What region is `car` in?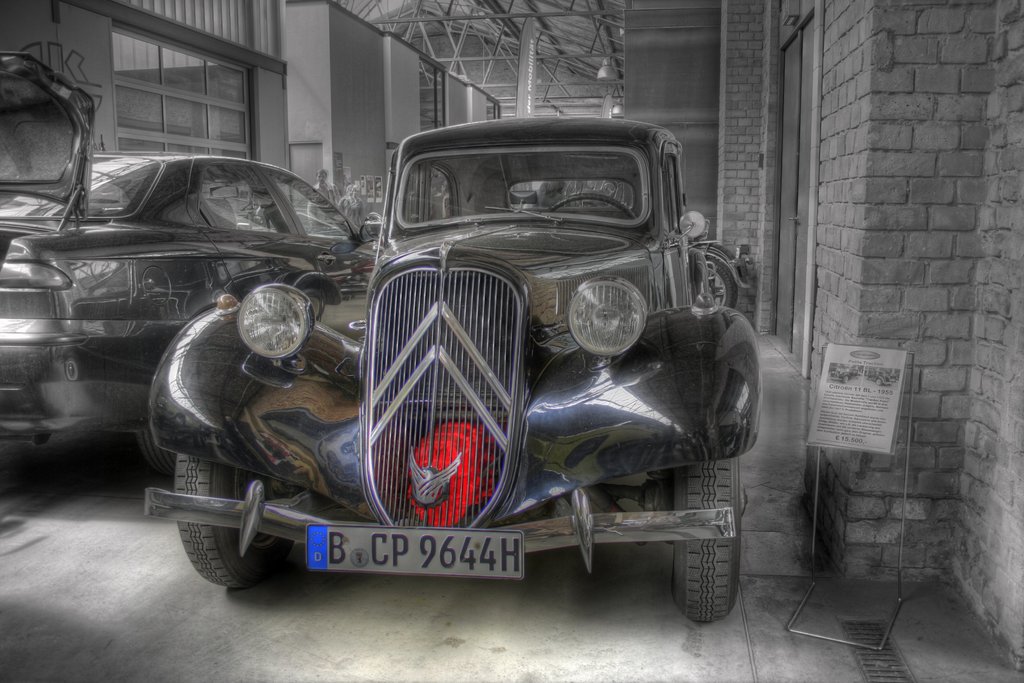
139/105/775/620.
